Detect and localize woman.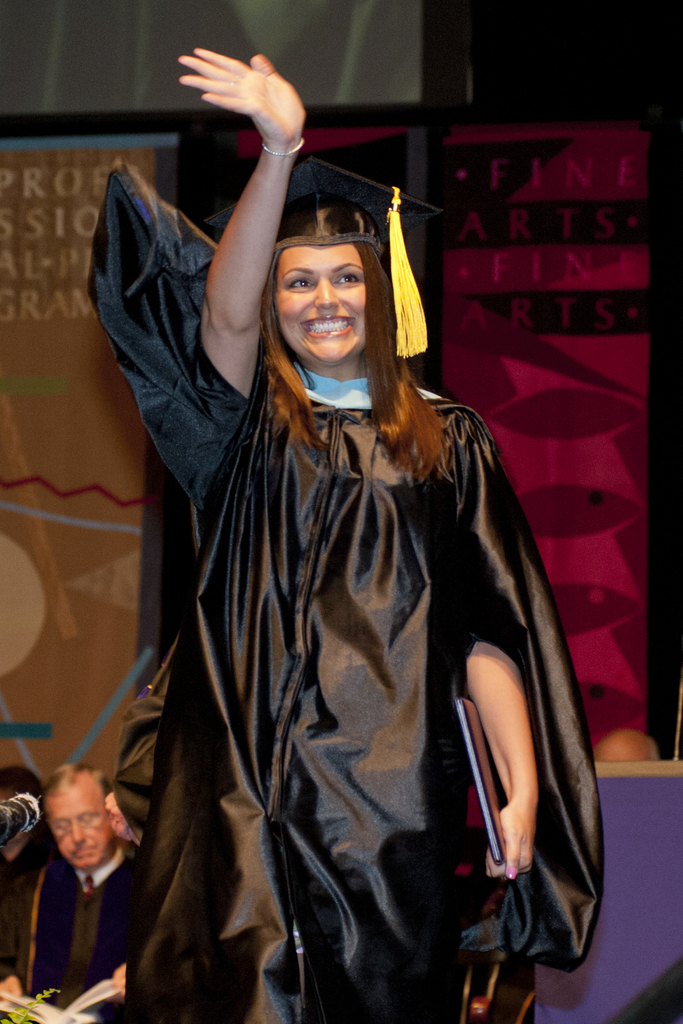
Localized at box=[106, 107, 589, 998].
